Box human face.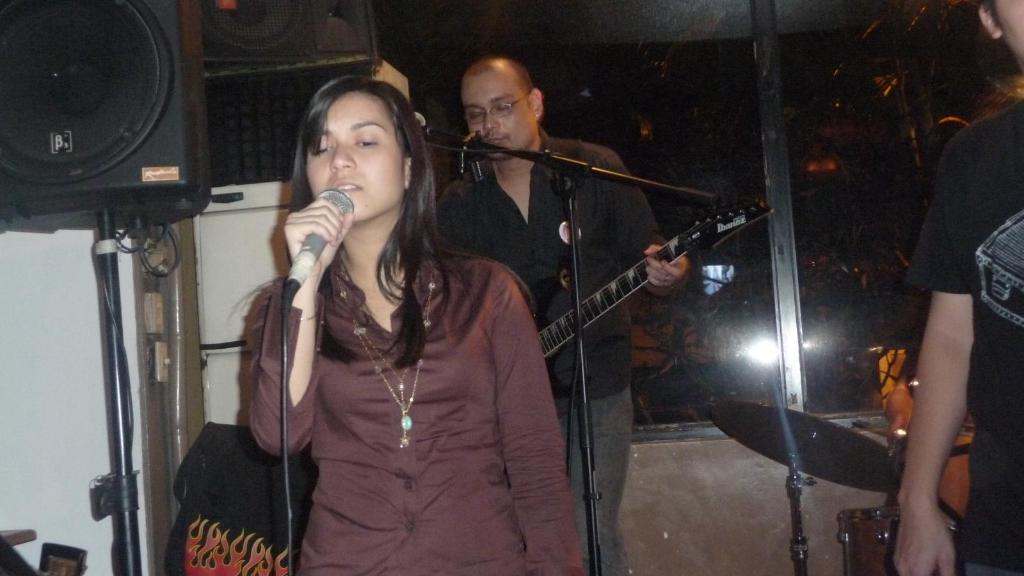
locate(463, 72, 530, 160).
